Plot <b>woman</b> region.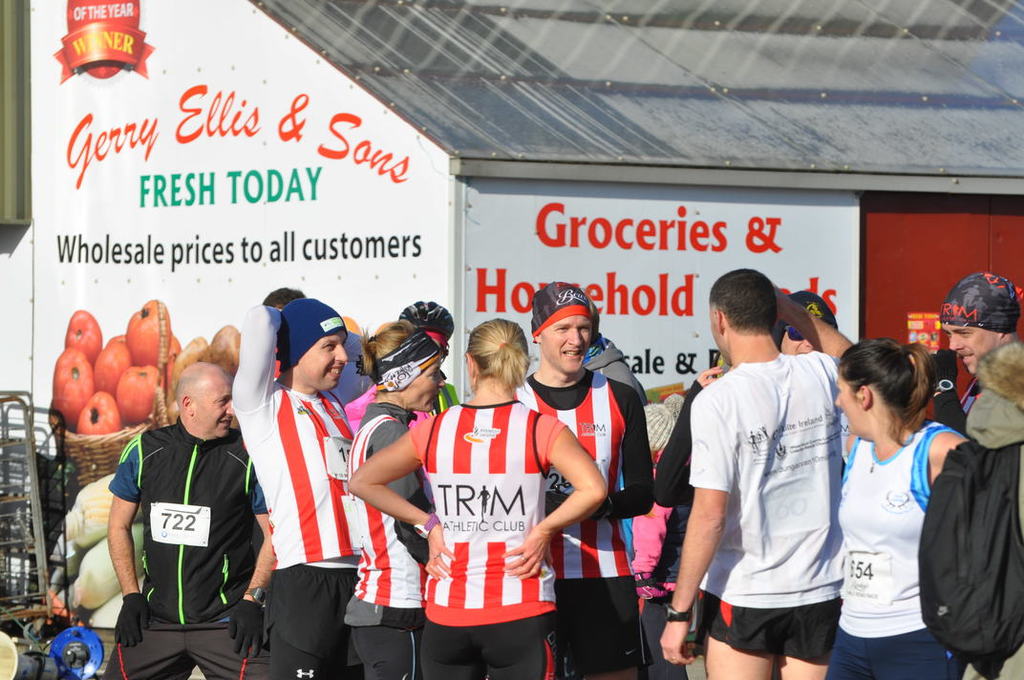
Plotted at {"x1": 348, "y1": 312, "x2": 452, "y2": 679}.
